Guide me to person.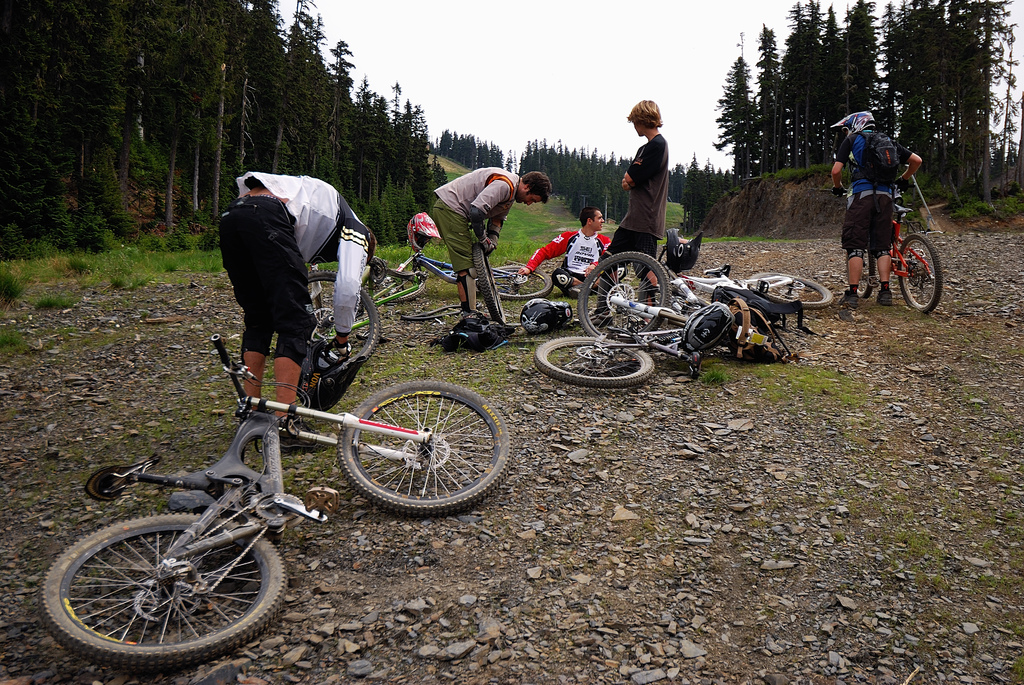
Guidance: 829 111 925 304.
